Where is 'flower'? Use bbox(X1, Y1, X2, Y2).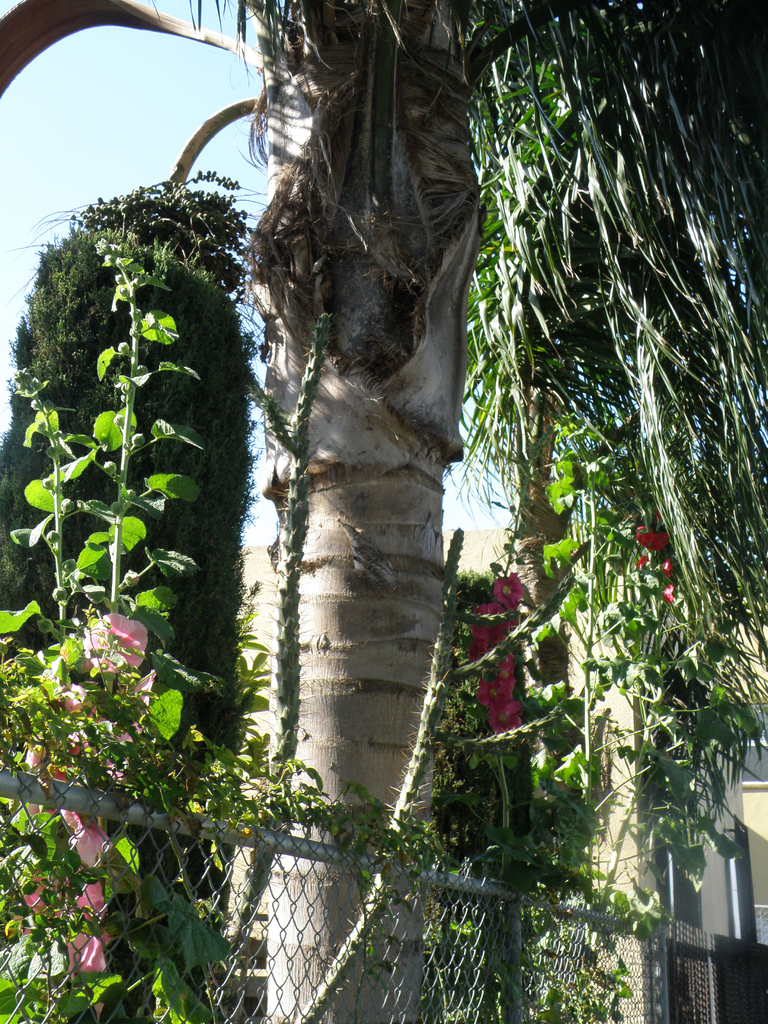
bbox(656, 586, 676, 603).
